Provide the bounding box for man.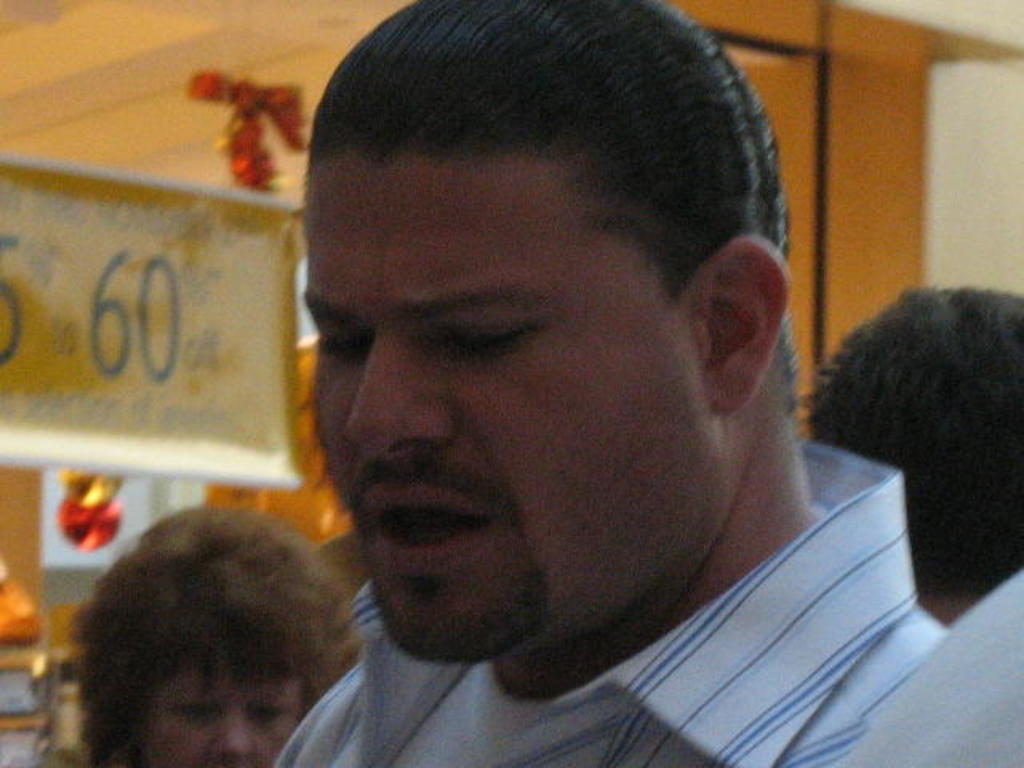
bbox(310, 531, 370, 600).
